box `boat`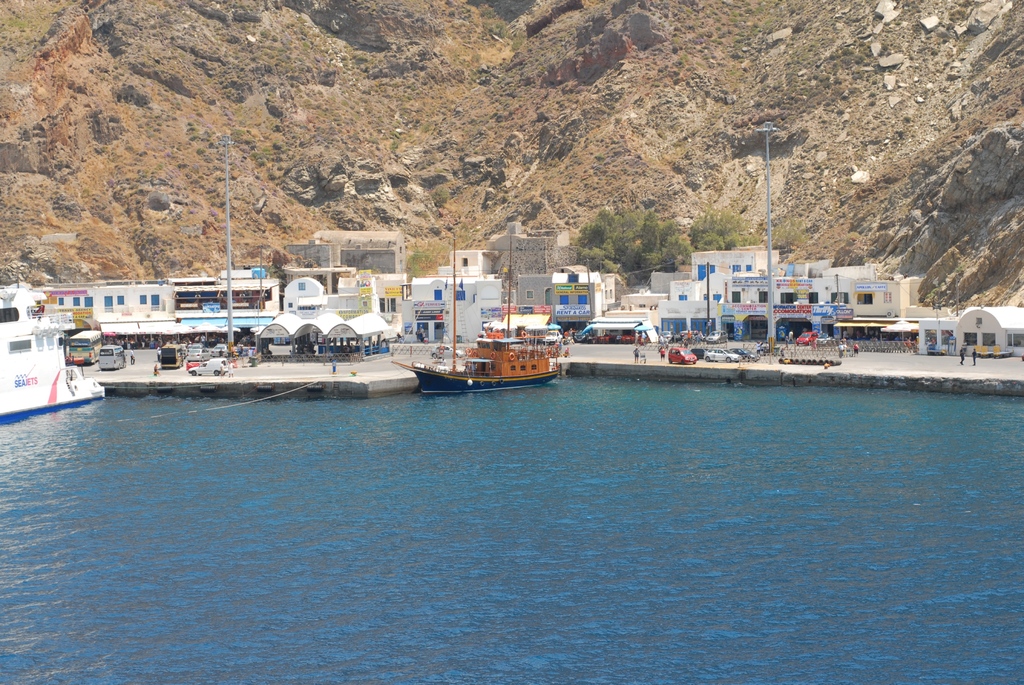
[0, 281, 107, 428]
